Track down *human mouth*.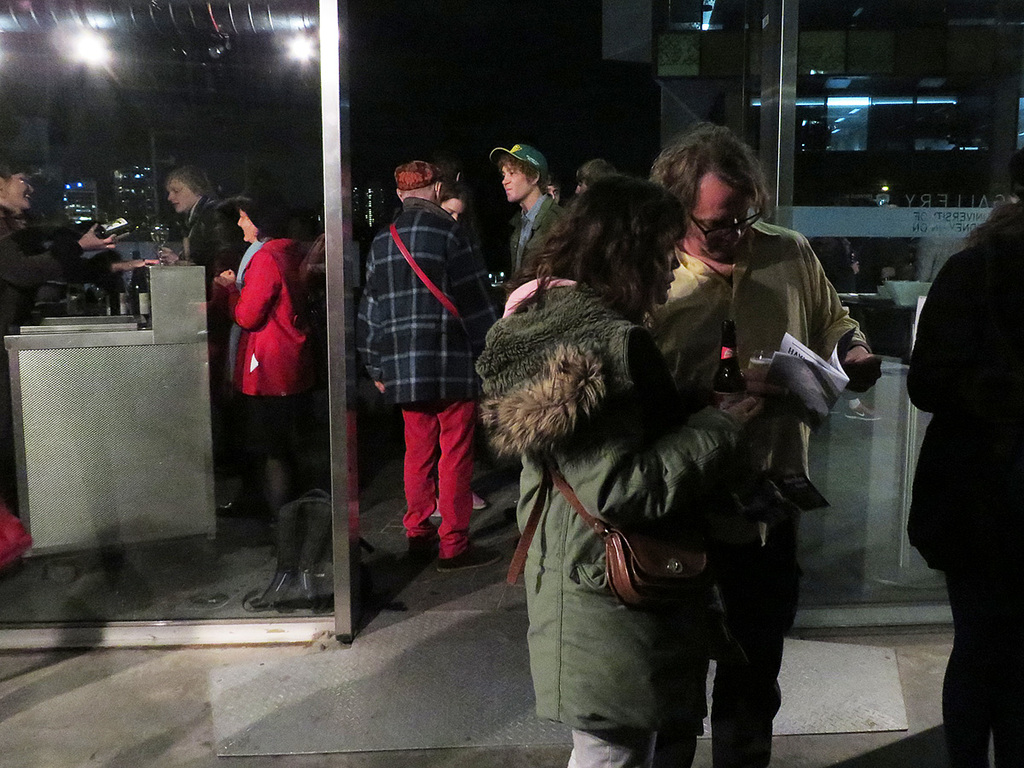
Tracked to bbox(174, 201, 179, 208).
